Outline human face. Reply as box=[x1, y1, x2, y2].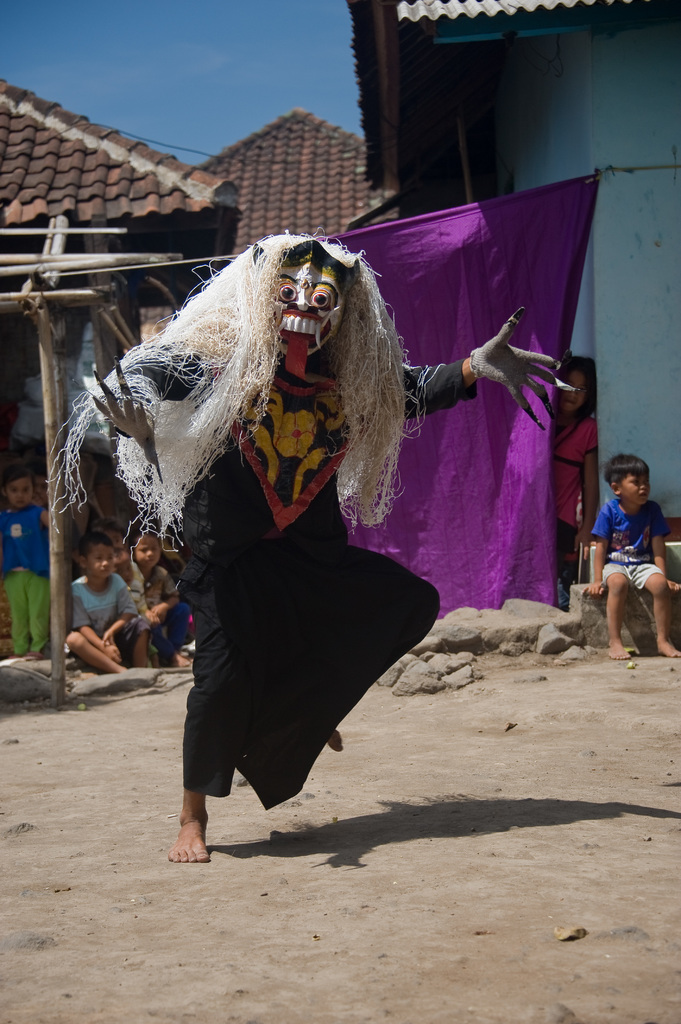
box=[618, 468, 650, 505].
